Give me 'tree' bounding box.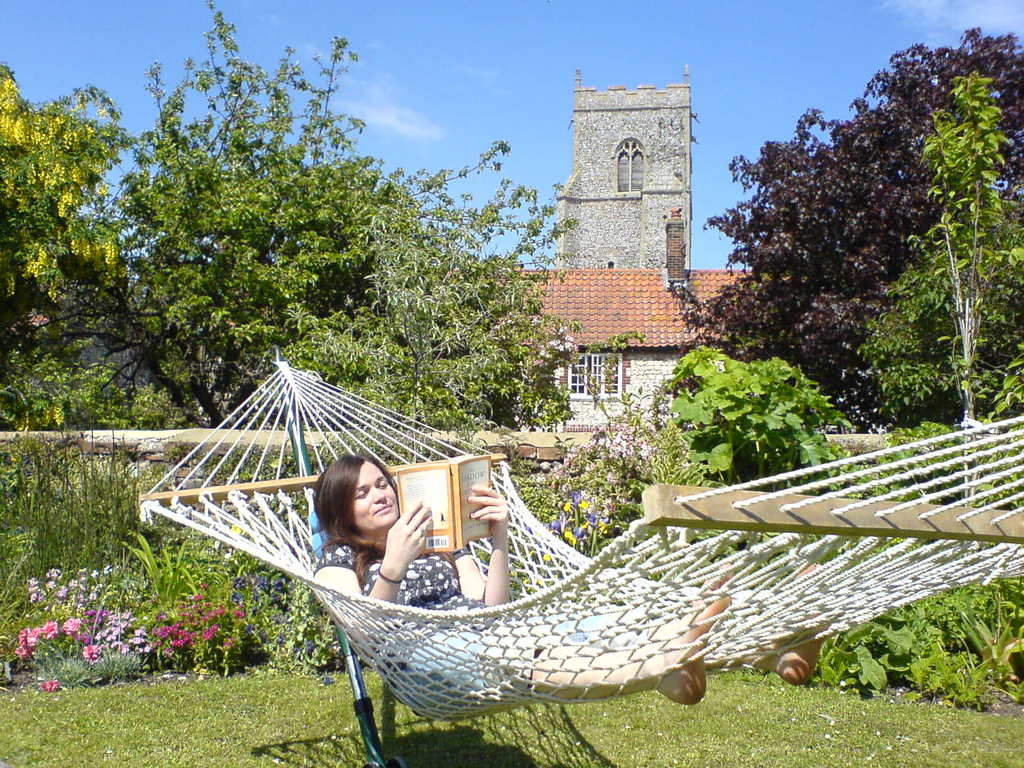
[348,166,613,435].
